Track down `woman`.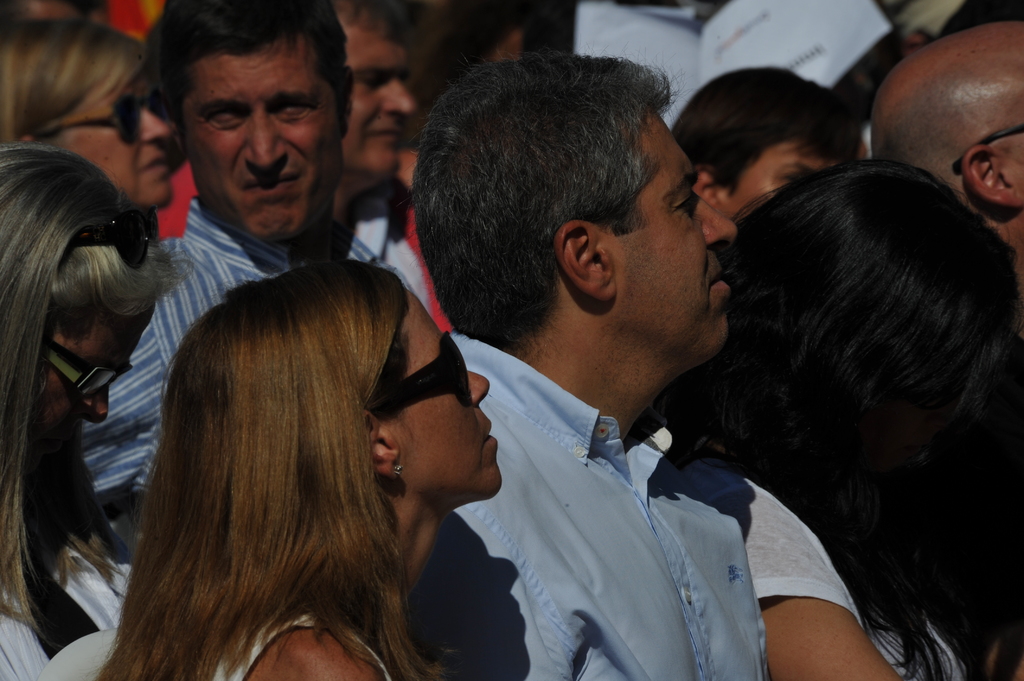
Tracked to {"left": 0, "top": 12, "right": 177, "bottom": 220}.
